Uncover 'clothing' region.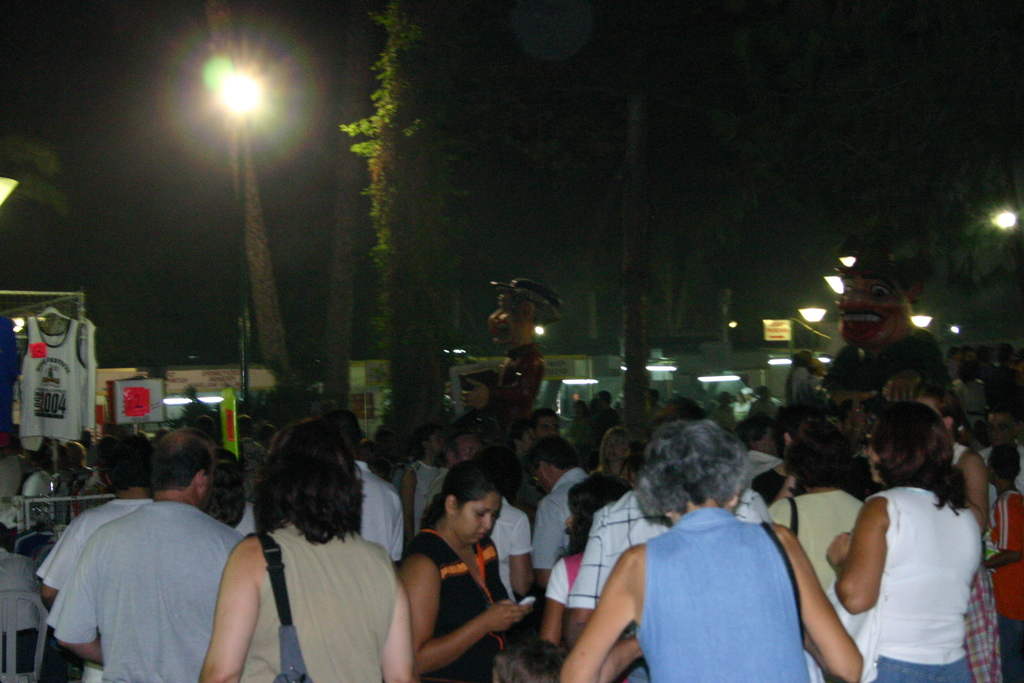
Uncovered: l=762, t=481, r=869, b=650.
